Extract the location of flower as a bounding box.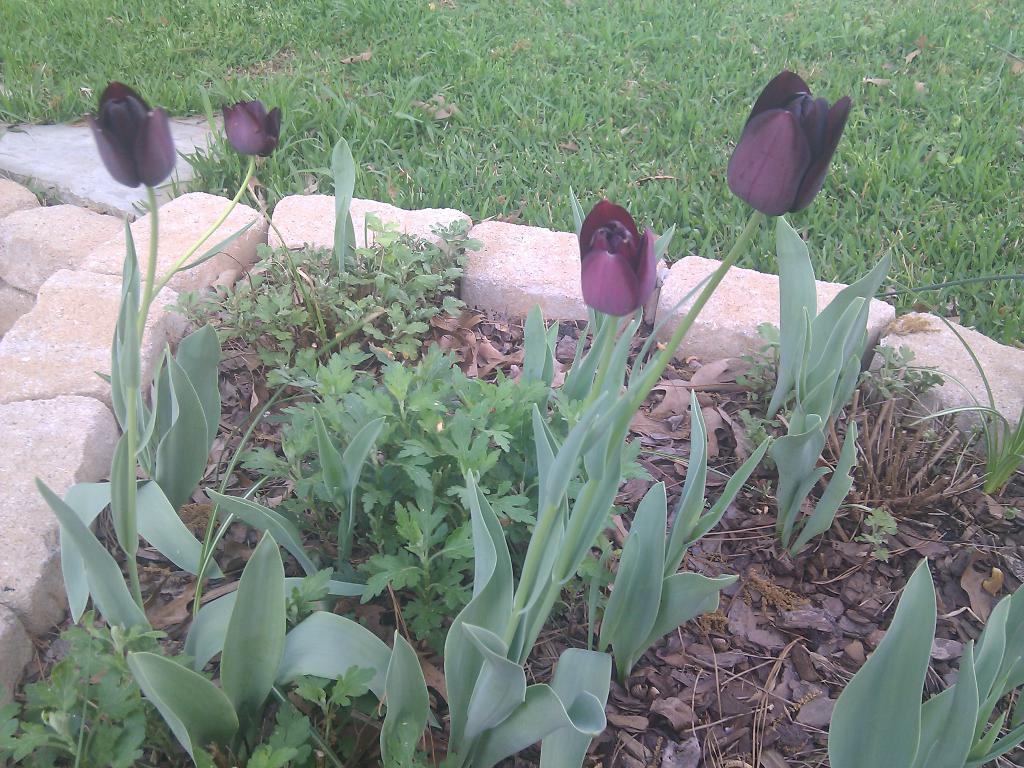
pyautogui.locateOnScreen(578, 198, 653, 320).
